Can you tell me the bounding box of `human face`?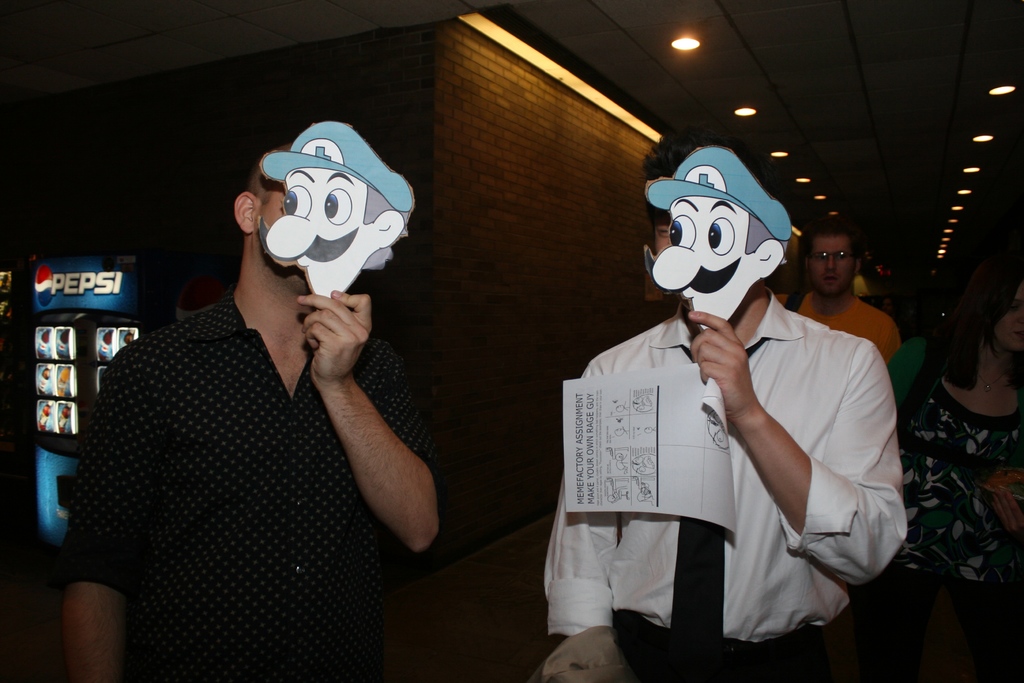
box=[808, 231, 849, 297].
